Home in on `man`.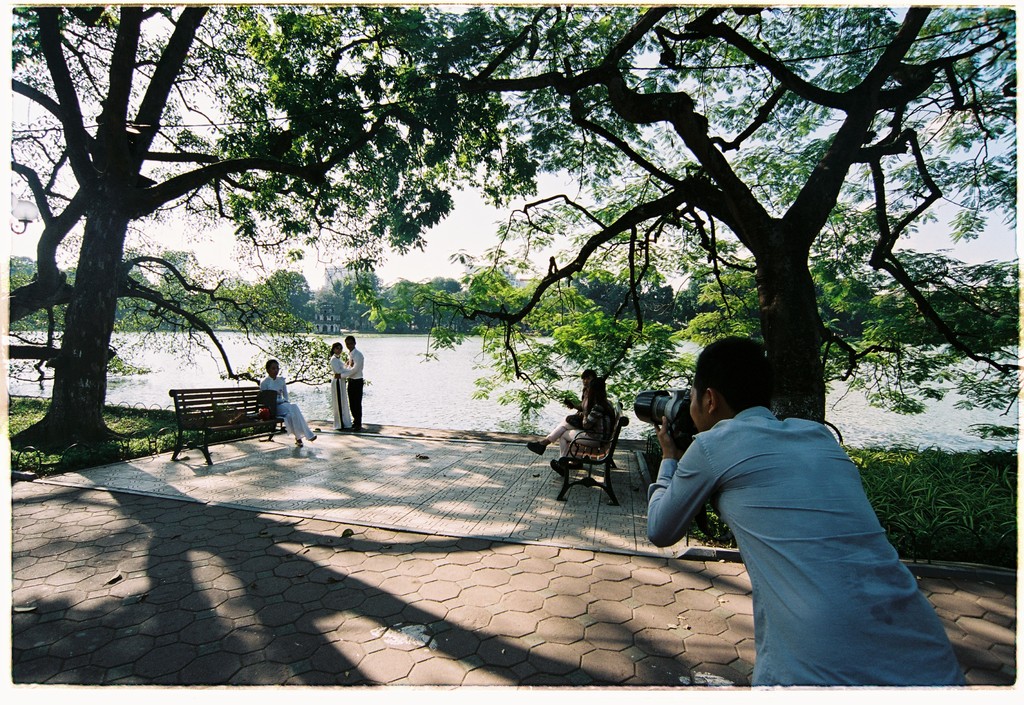
Homed in at bbox=[641, 331, 968, 683].
